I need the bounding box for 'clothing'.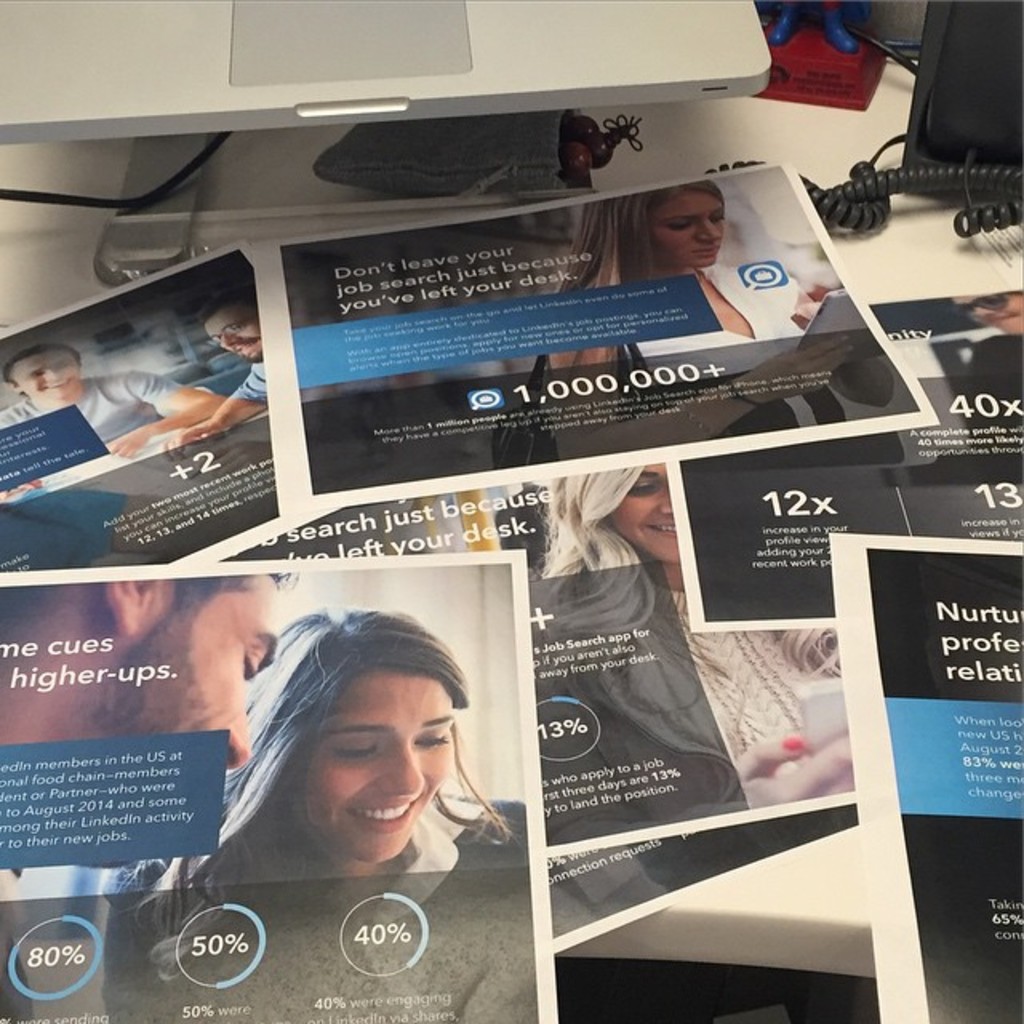
Here it is: [229,354,266,403].
